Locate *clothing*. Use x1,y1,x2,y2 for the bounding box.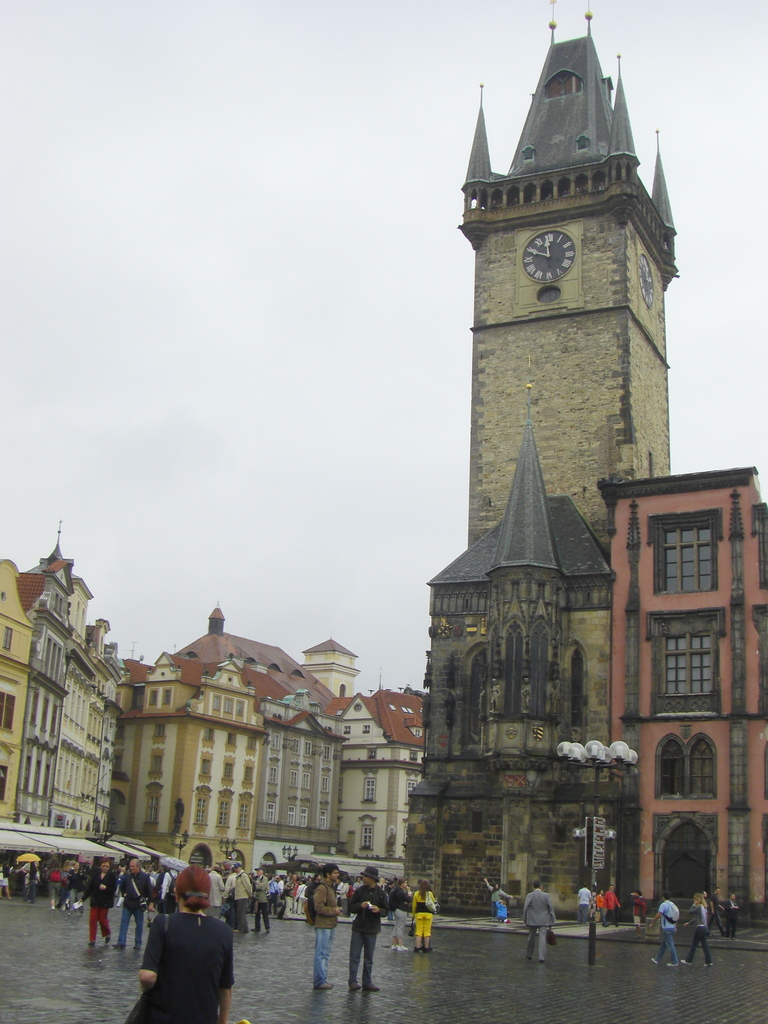
135,874,238,1014.
